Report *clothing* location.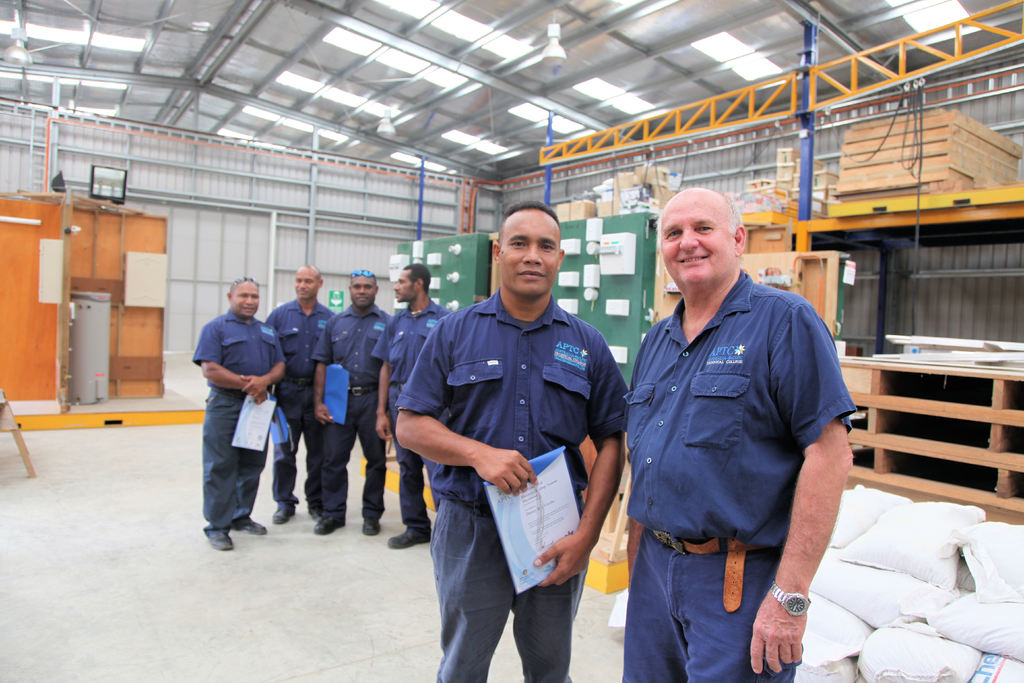
Report: [left=307, top=302, right=398, bottom=386].
